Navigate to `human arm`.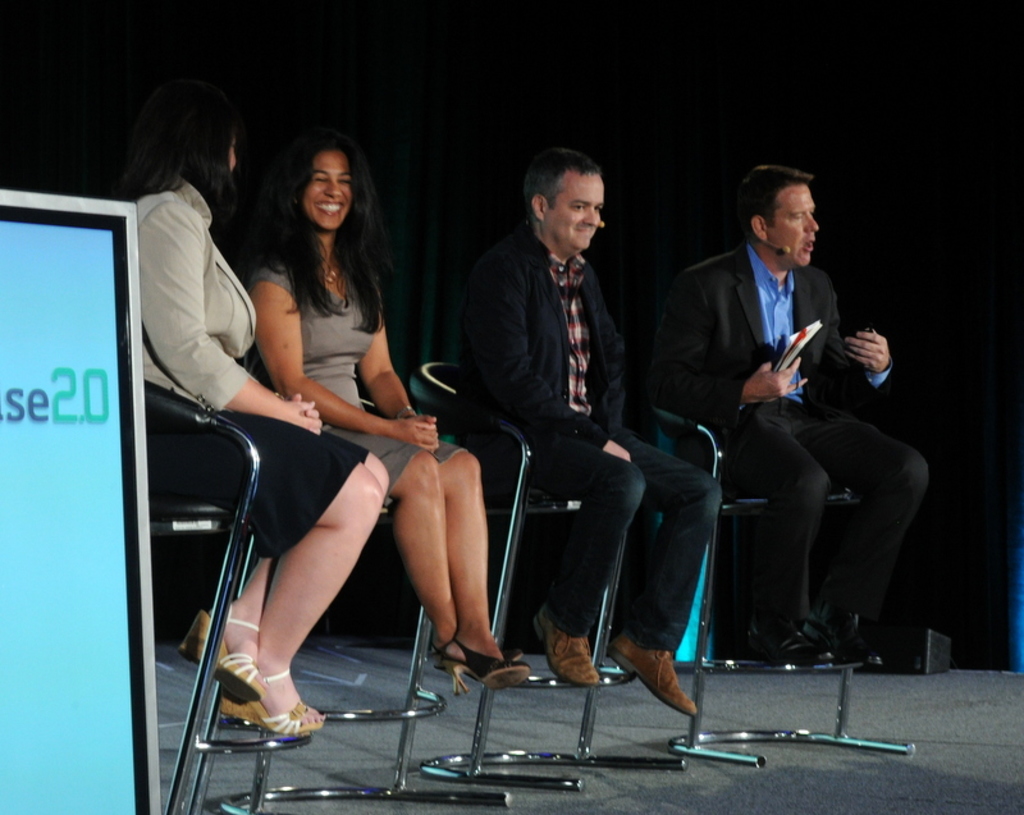
Navigation target: 644 267 810 432.
